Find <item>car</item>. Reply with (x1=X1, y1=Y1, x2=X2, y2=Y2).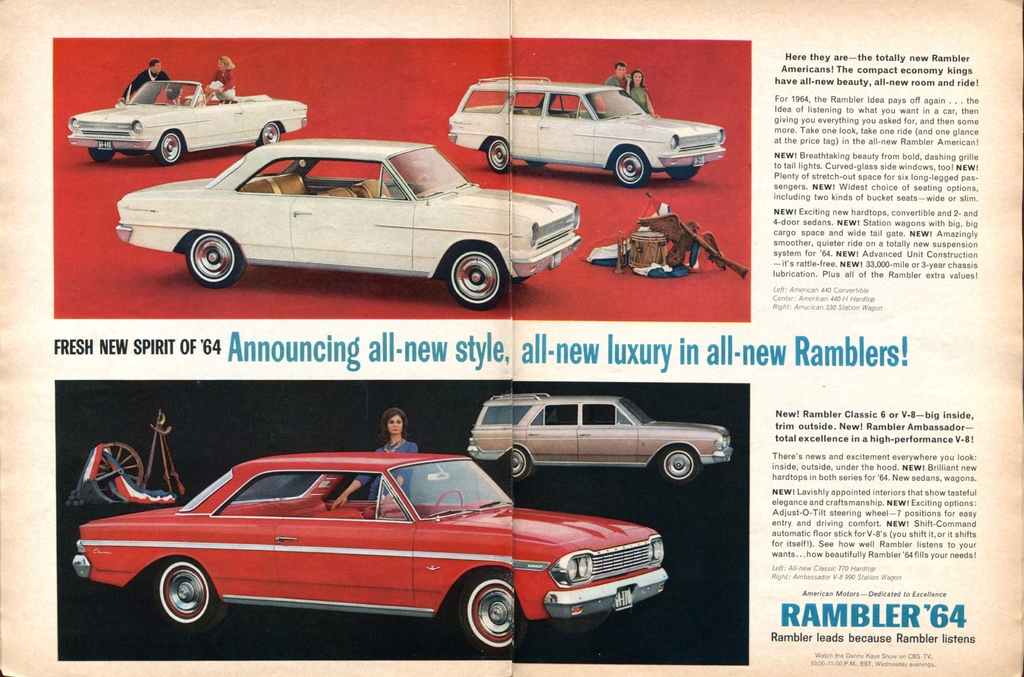
(x1=461, y1=388, x2=734, y2=487).
